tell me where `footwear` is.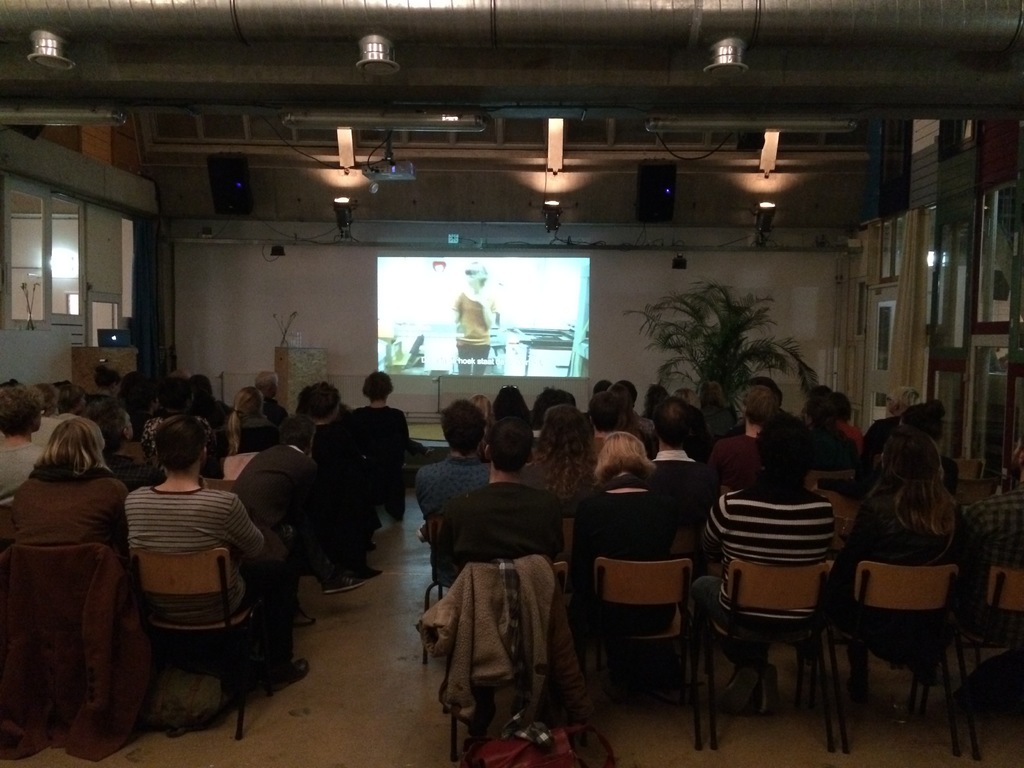
`footwear` is at box(390, 504, 419, 529).
